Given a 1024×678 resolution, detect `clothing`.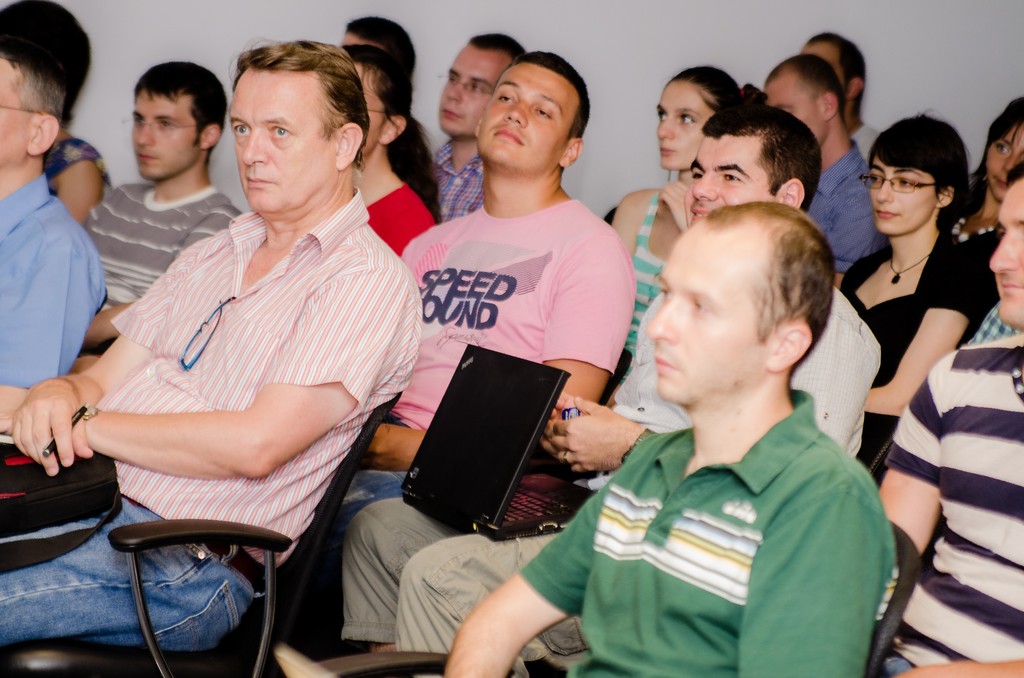
detection(0, 170, 108, 390).
